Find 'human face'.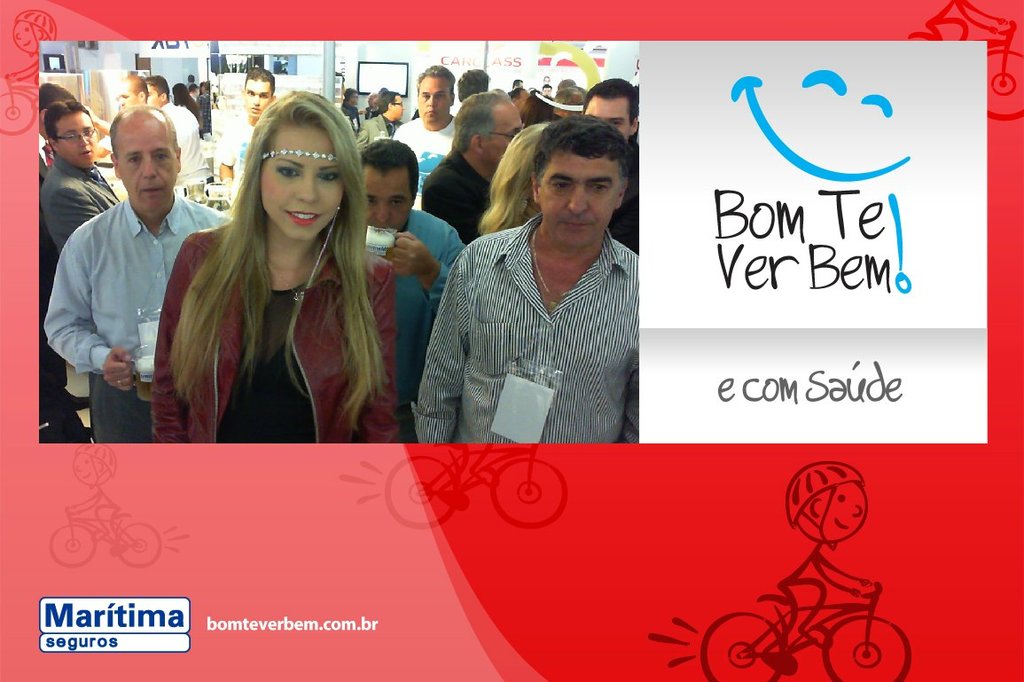
detection(246, 80, 273, 116).
